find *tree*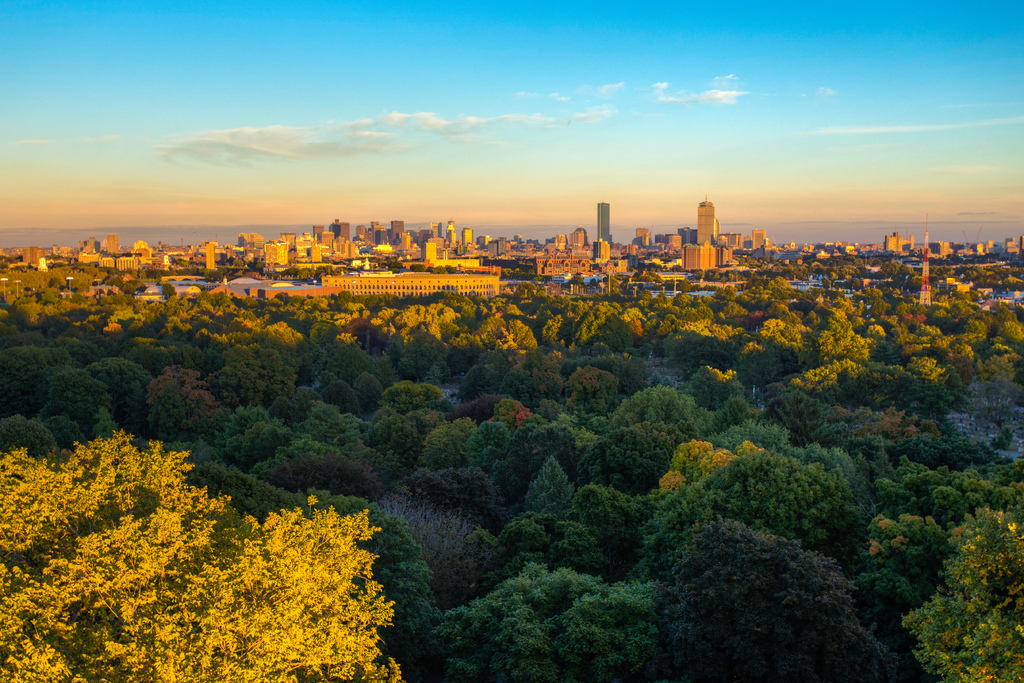
750 314 805 362
